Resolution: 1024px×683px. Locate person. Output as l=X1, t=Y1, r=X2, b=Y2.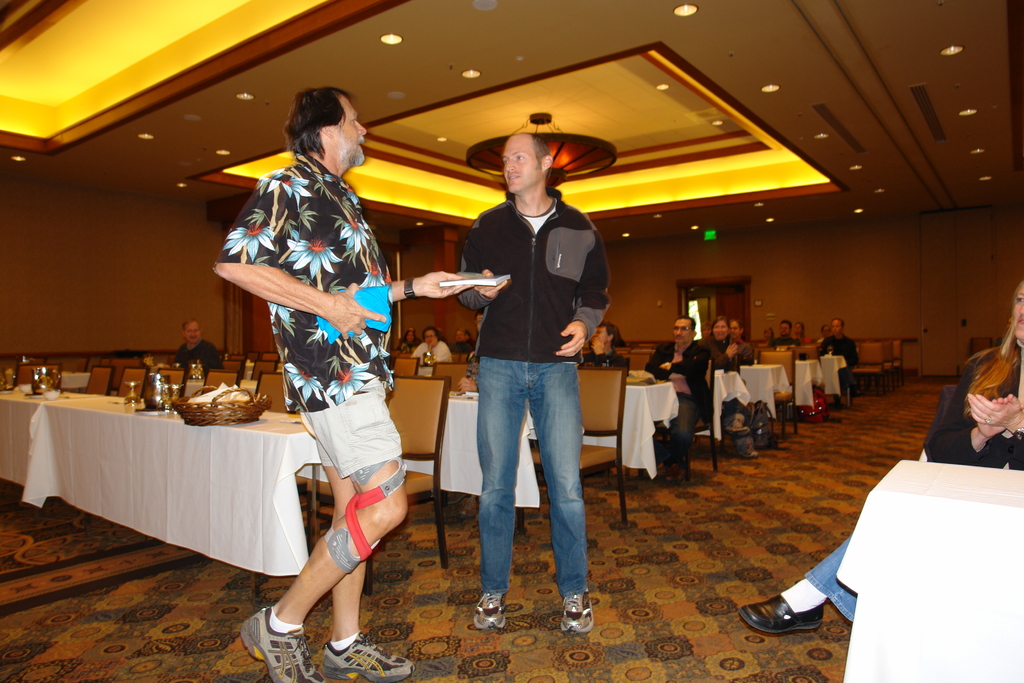
l=701, t=311, r=745, b=372.
